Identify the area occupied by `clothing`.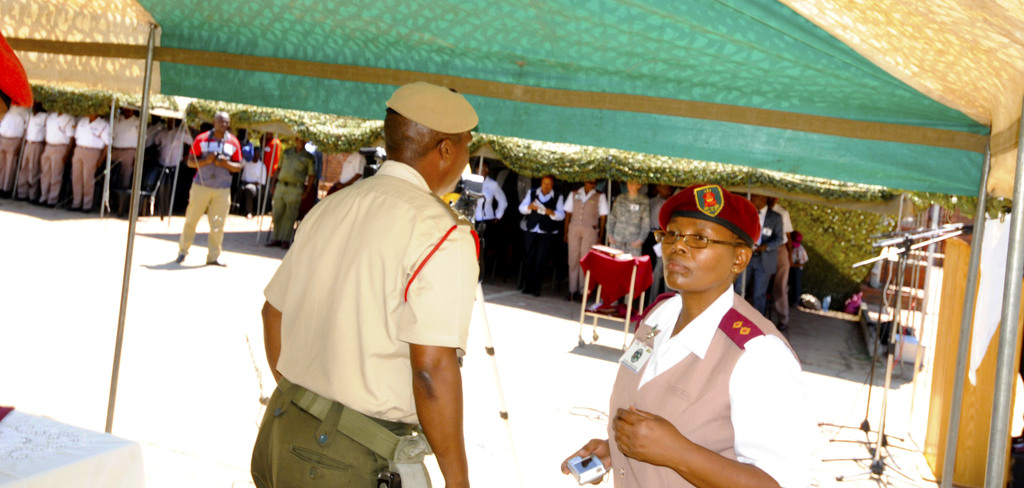
Area: <region>261, 139, 282, 206</region>.
